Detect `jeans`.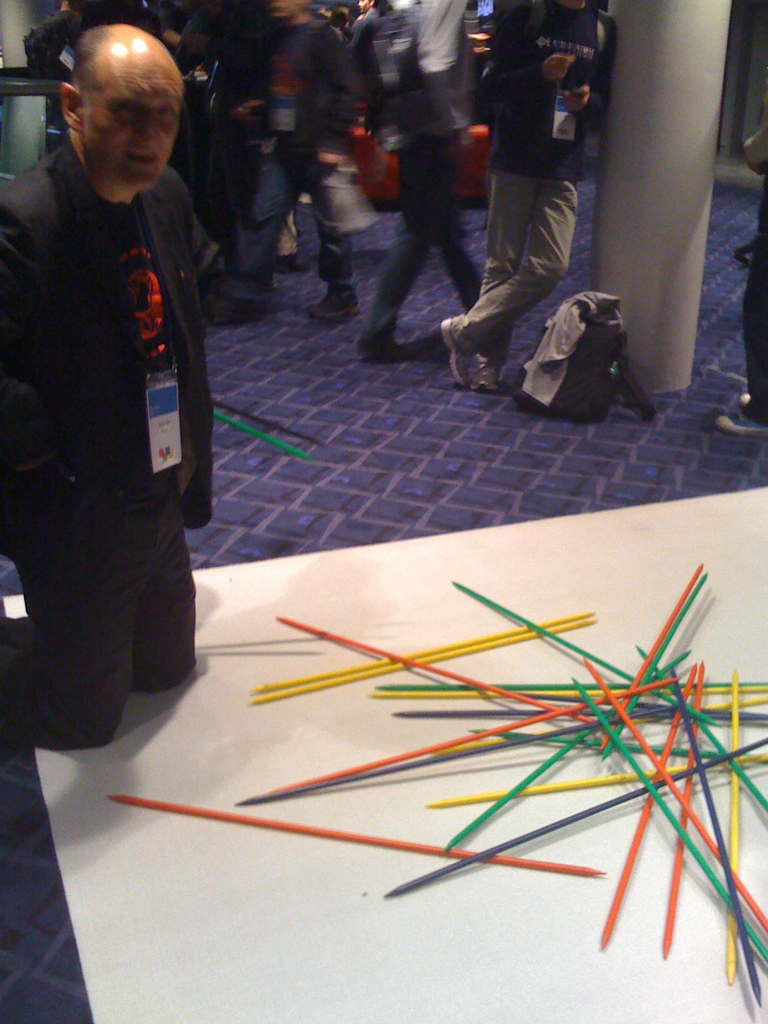
Detected at bbox=[230, 147, 302, 293].
